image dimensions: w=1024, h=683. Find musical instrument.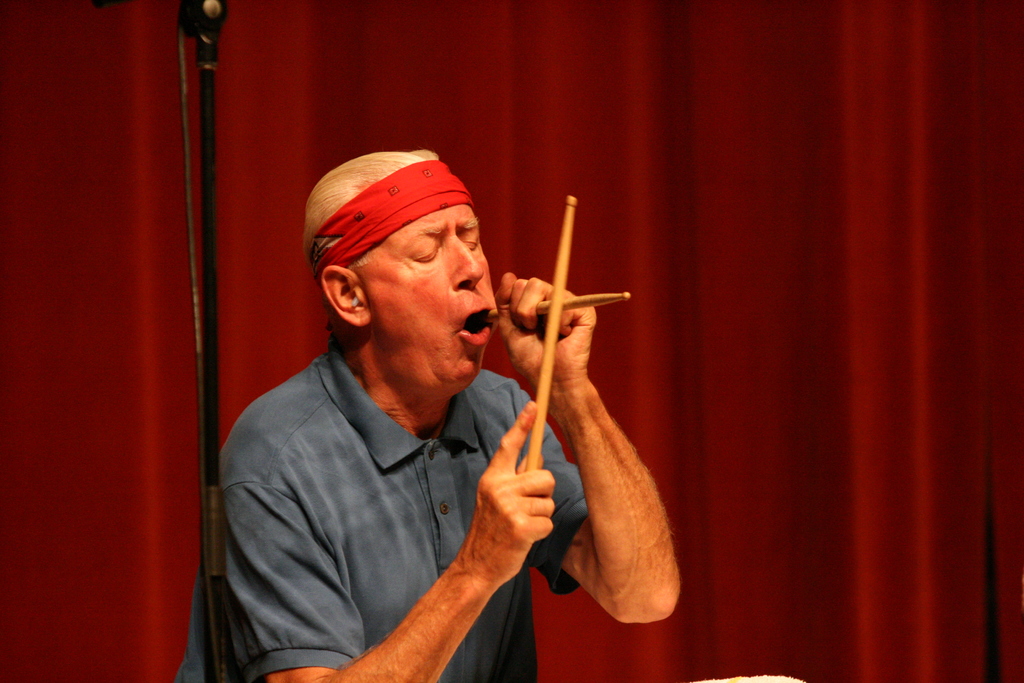
{"left": 524, "top": 194, "right": 574, "bottom": 474}.
